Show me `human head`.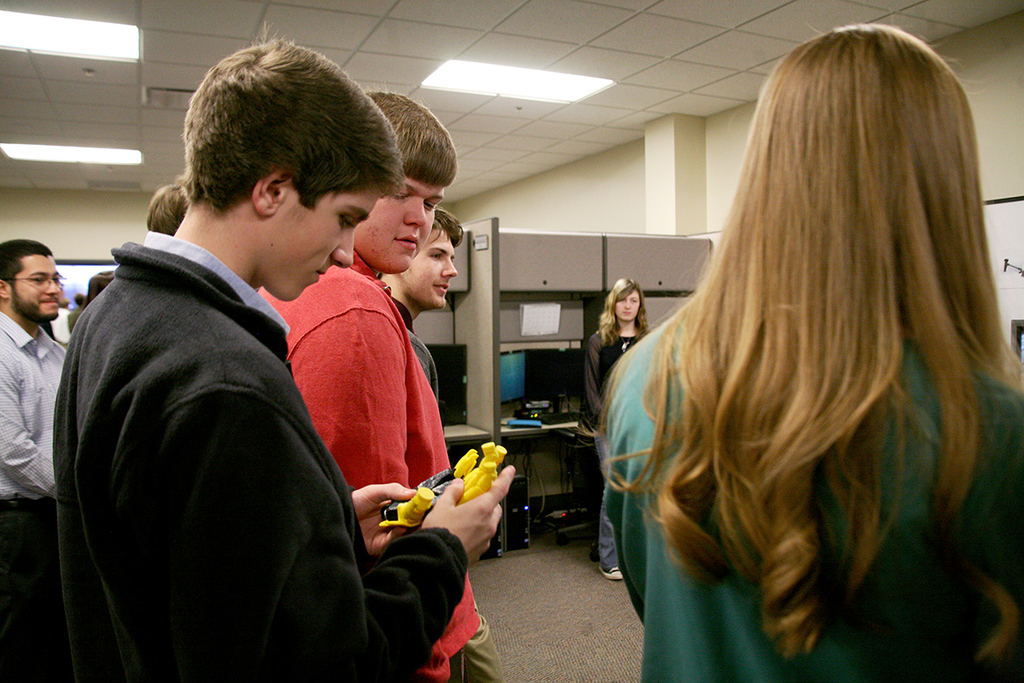
`human head` is here: (left=378, top=209, right=469, bottom=315).
